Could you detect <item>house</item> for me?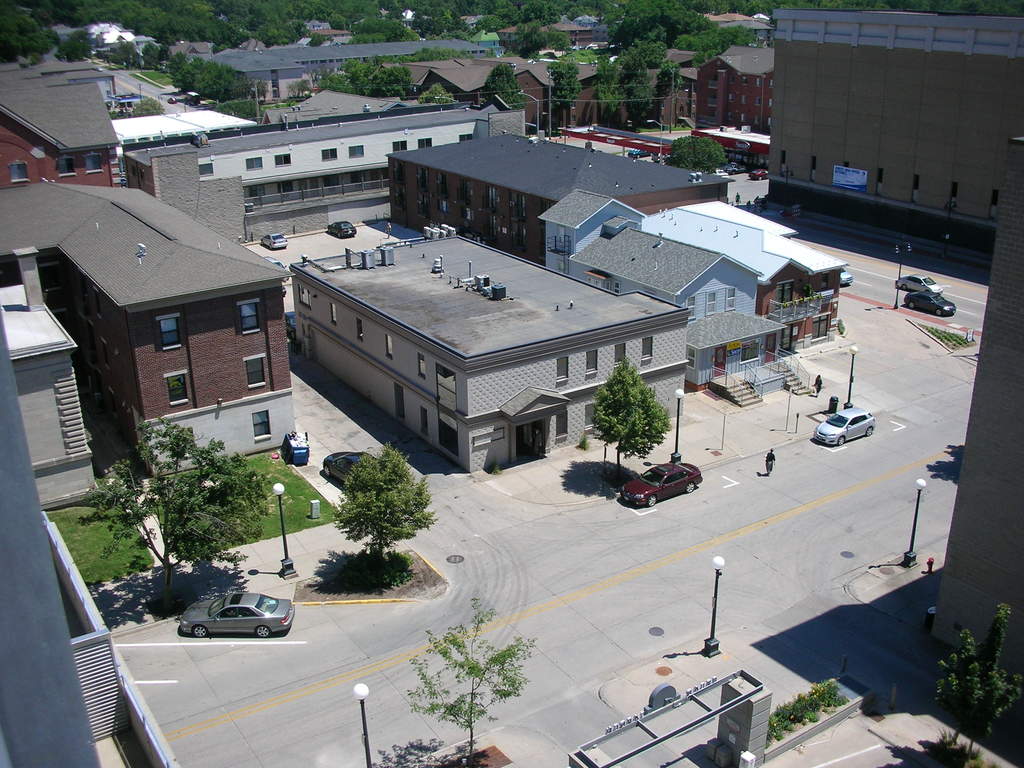
Detection result: [0,49,129,196].
